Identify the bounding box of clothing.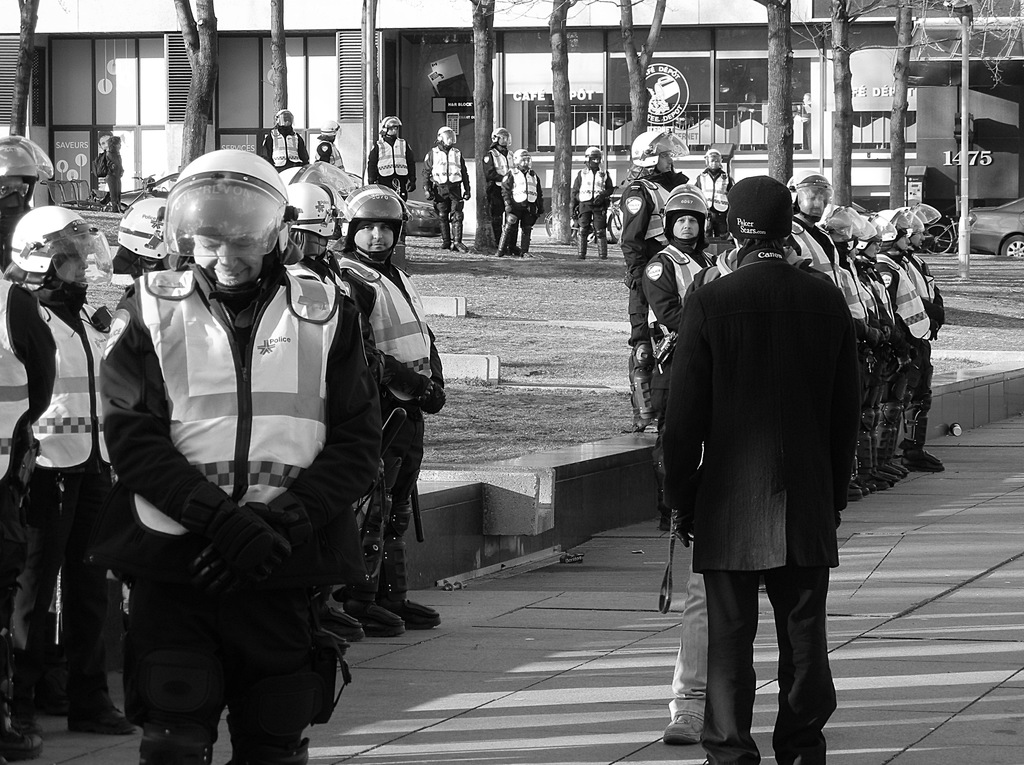
pyautogui.locateOnScreen(699, 166, 738, 227).
